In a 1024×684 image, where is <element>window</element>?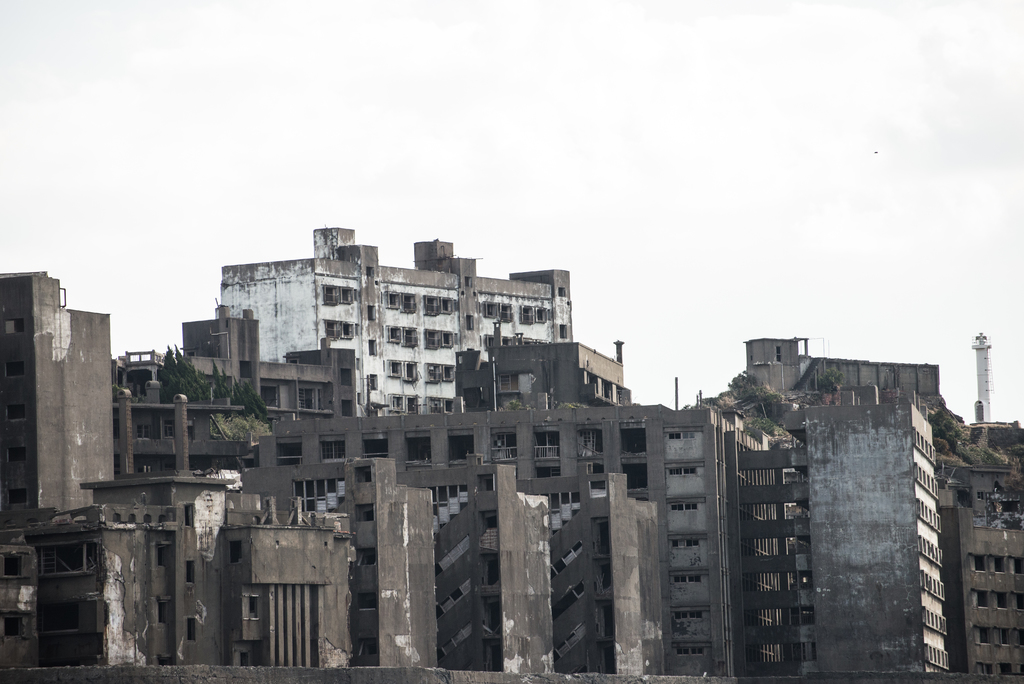
(left=371, top=303, right=377, bottom=321).
